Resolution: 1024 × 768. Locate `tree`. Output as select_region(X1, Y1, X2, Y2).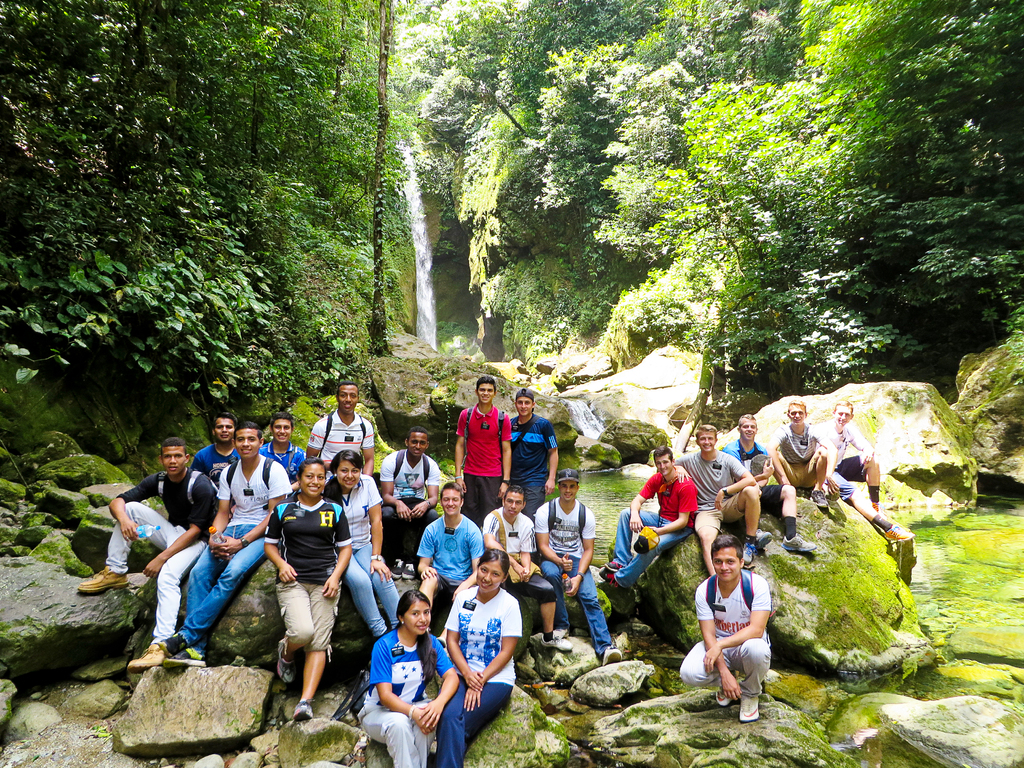
select_region(404, 0, 756, 369).
